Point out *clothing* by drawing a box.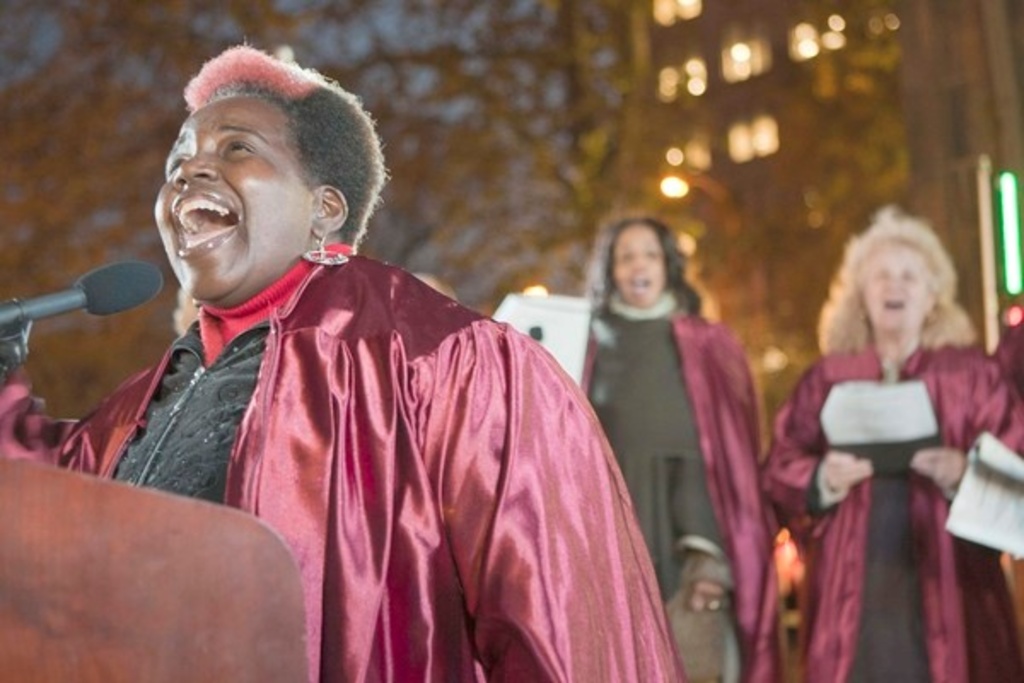
box=[770, 336, 1019, 681].
